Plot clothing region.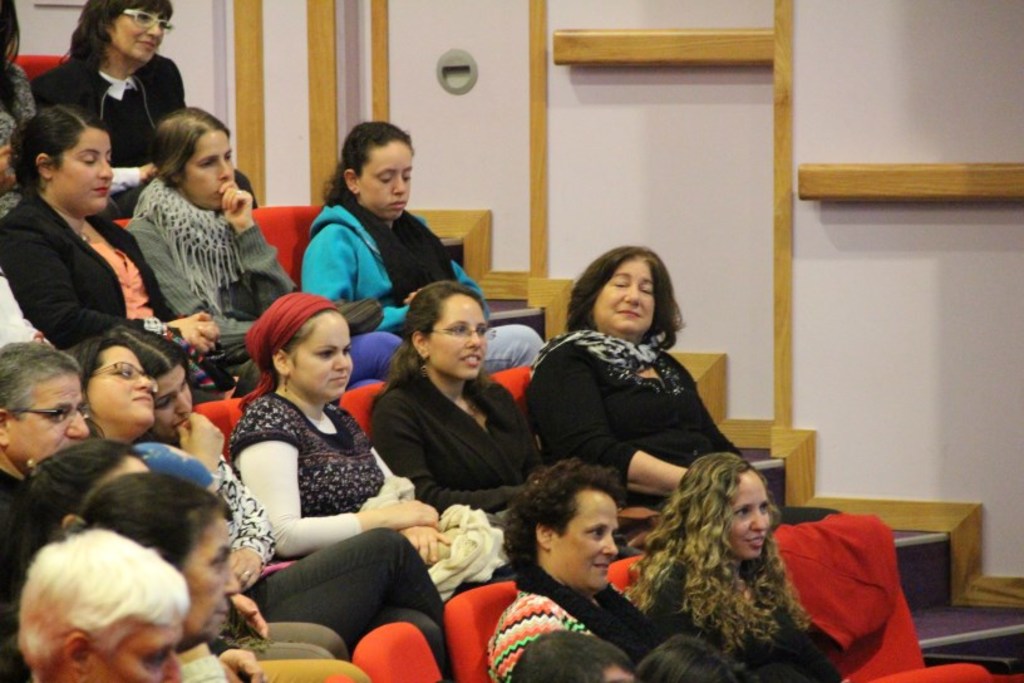
Plotted at <bbox>489, 590, 630, 682</bbox>.
